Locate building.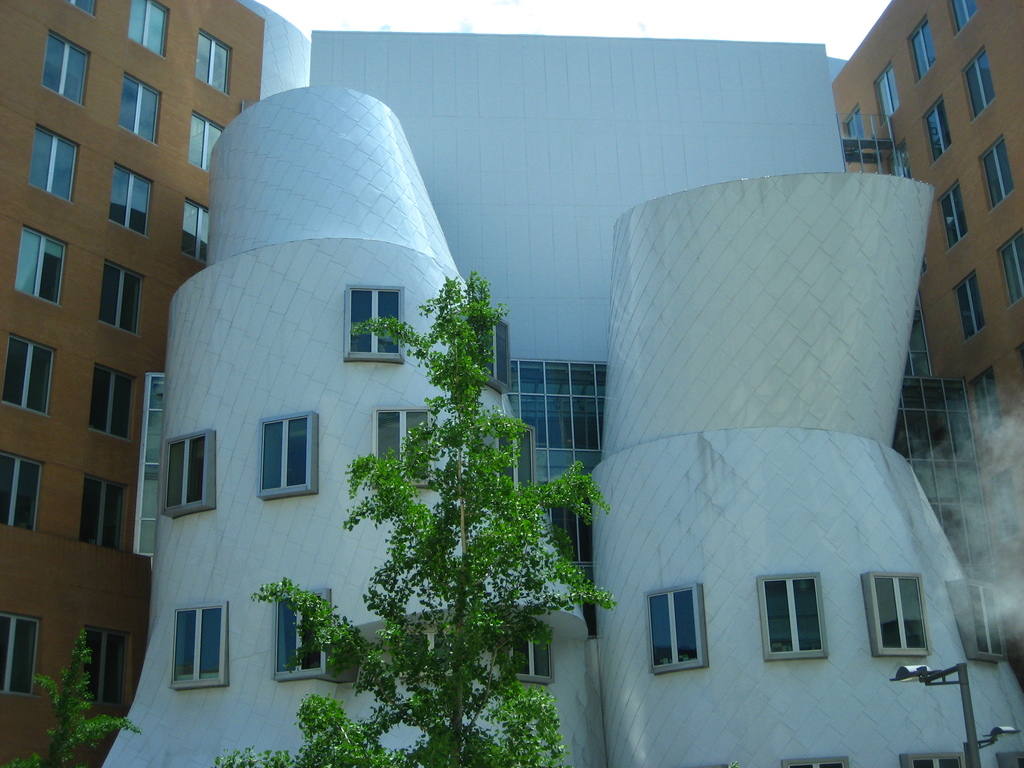
Bounding box: 2, 1, 1023, 767.
